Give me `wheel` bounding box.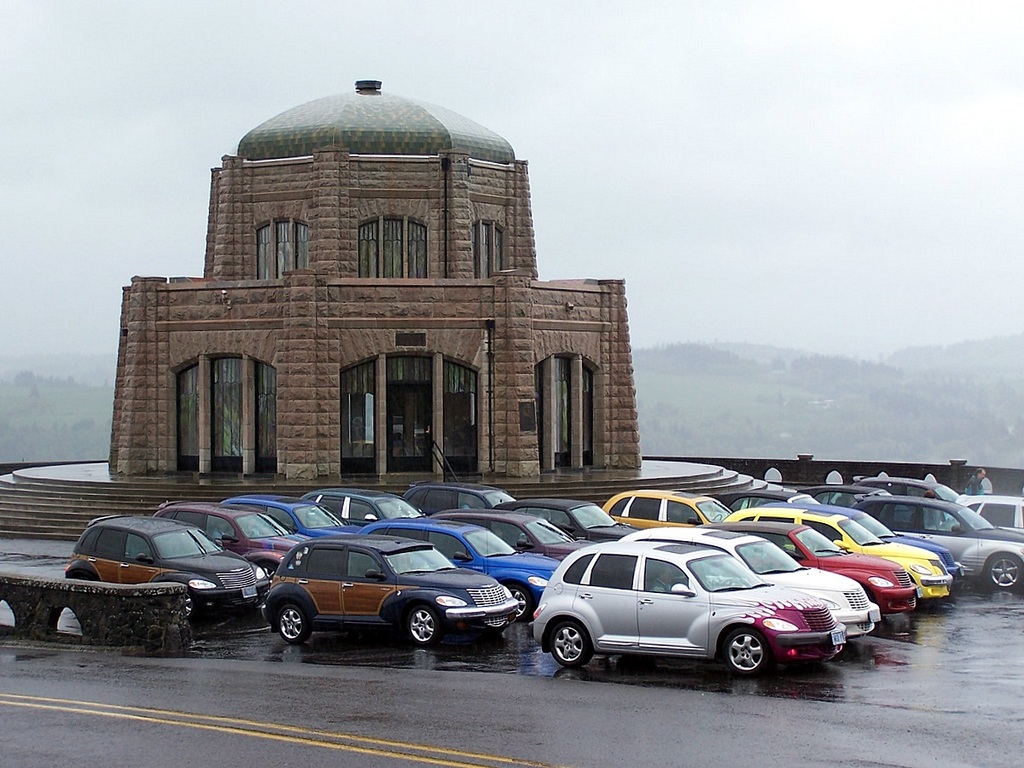
544/612/591/667.
